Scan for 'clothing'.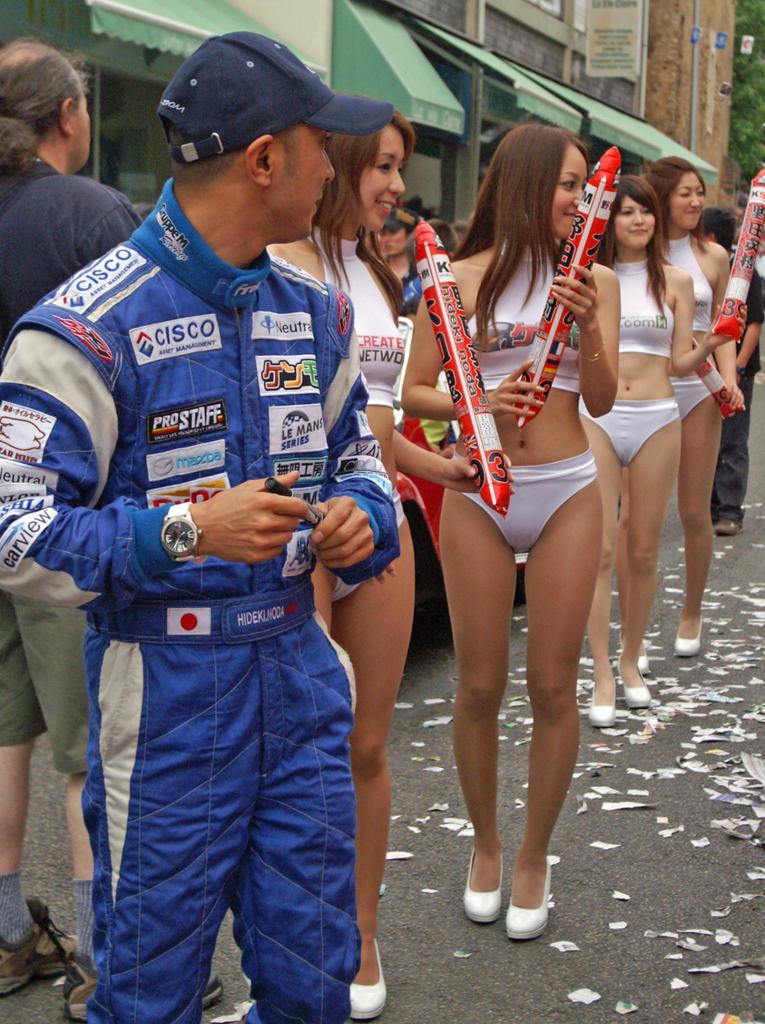
Scan result: pyautogui.locateOnScreen(310, 221, 415, 417).
